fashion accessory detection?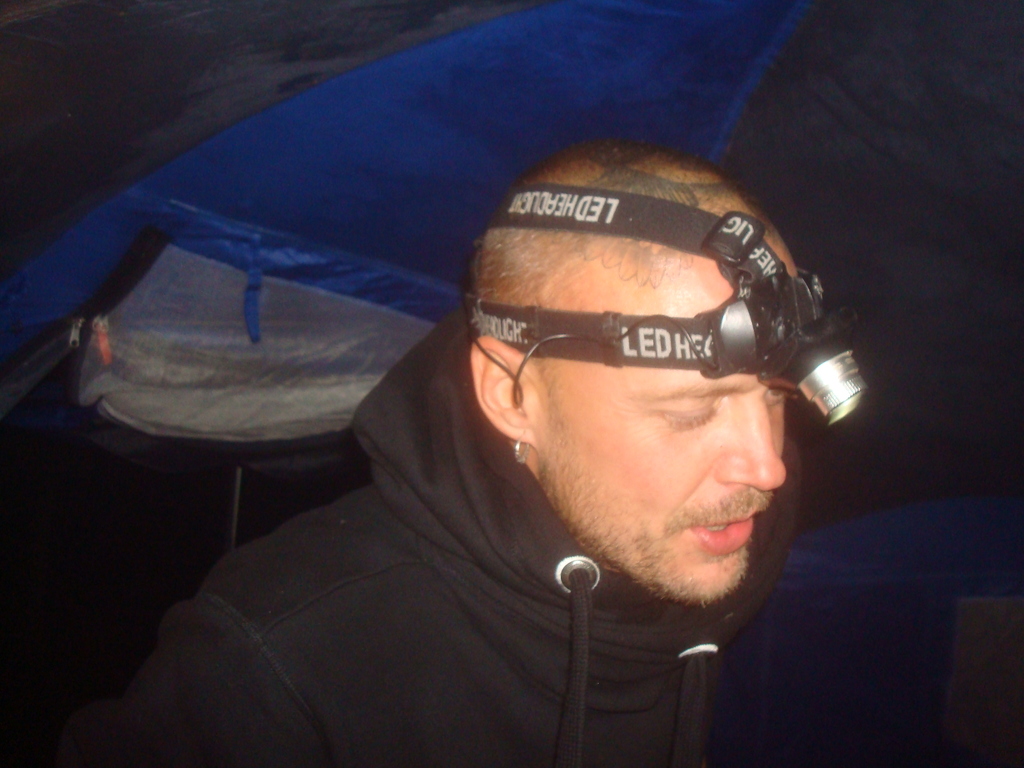
(x1=516, y1=440, x2=537, y2=467)
